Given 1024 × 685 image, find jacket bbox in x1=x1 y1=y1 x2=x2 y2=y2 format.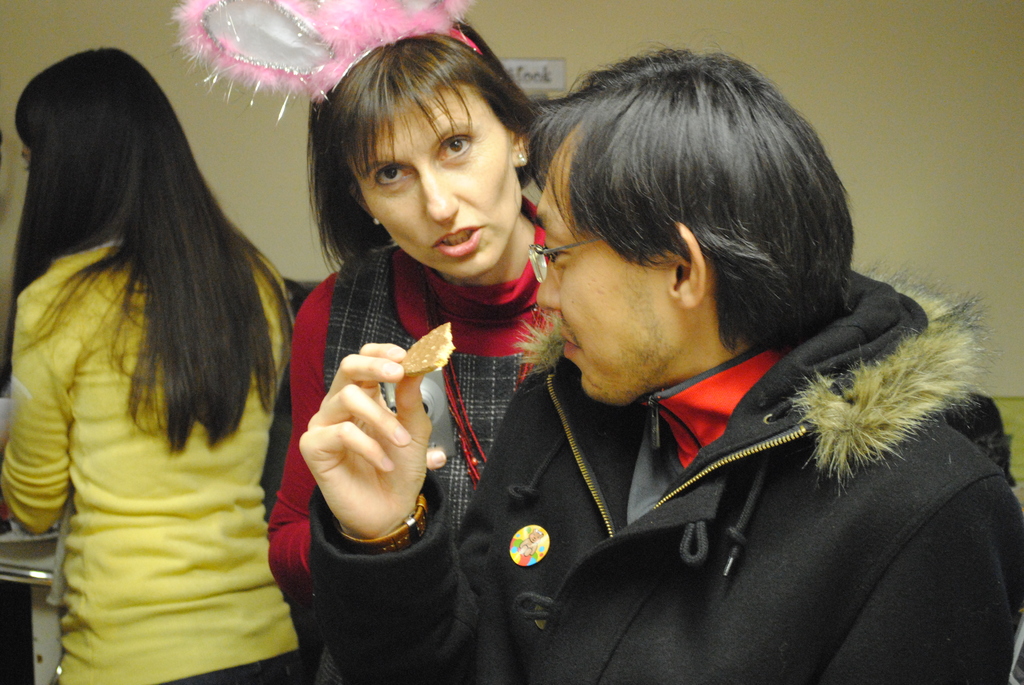
x1=422 y1=285 x2=961 y2=684.
